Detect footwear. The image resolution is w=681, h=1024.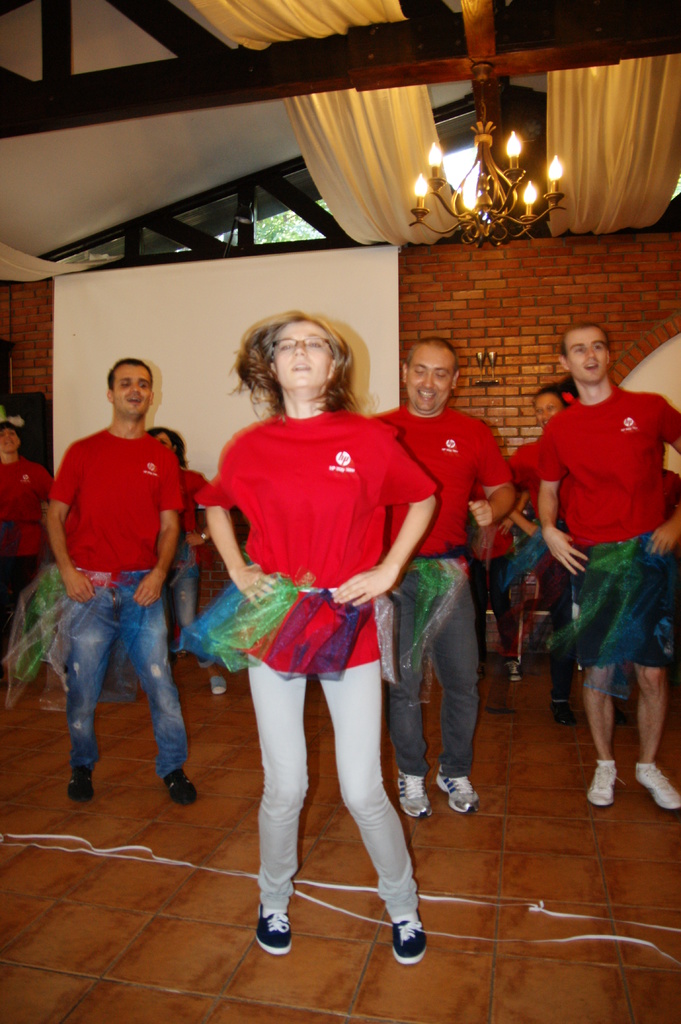
{"left": 68, "top": 766, "right": 97, "bottom": 804}.
